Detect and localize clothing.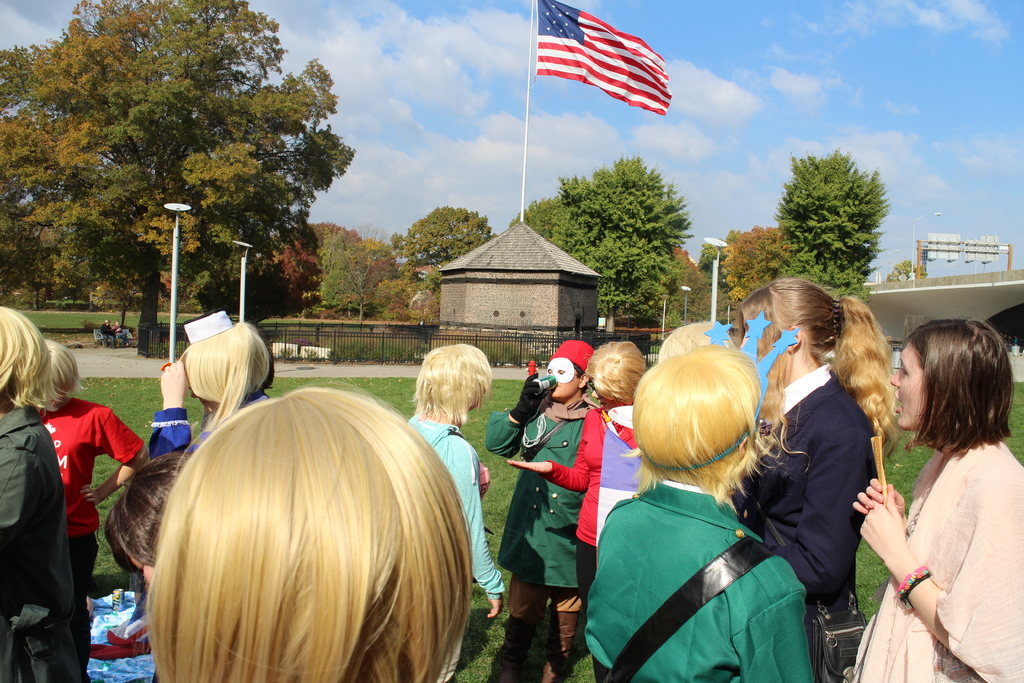
Localized at 483, 410, 586, 682.
